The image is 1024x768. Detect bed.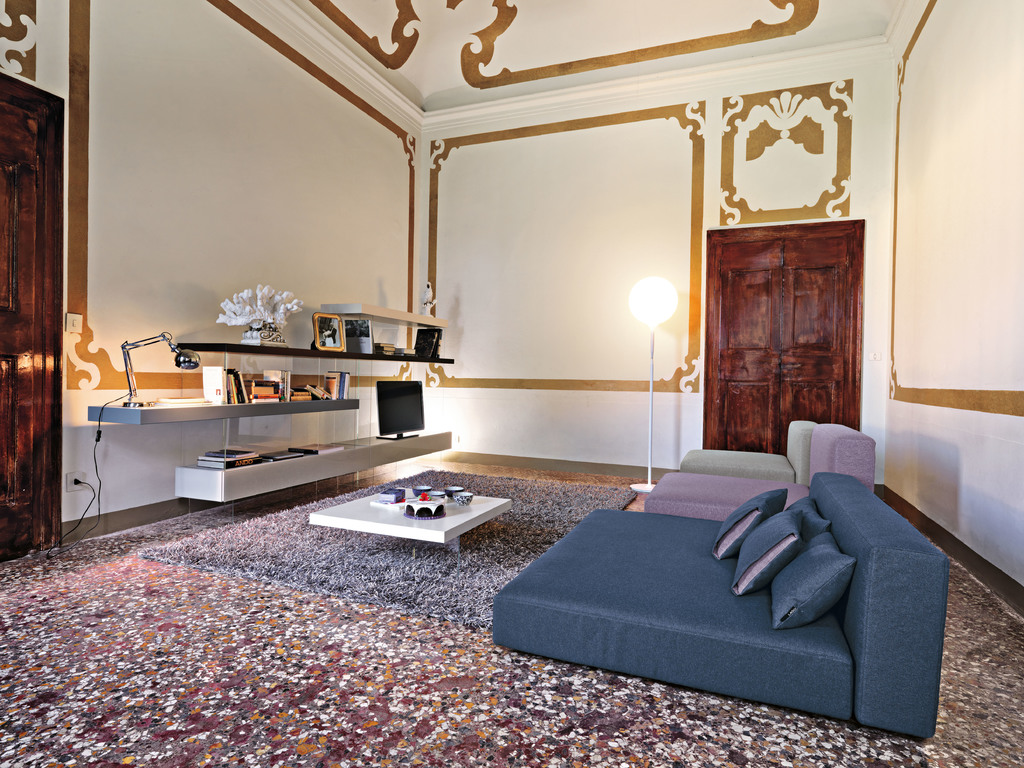
Detection: [482, 406, 955, 718].
